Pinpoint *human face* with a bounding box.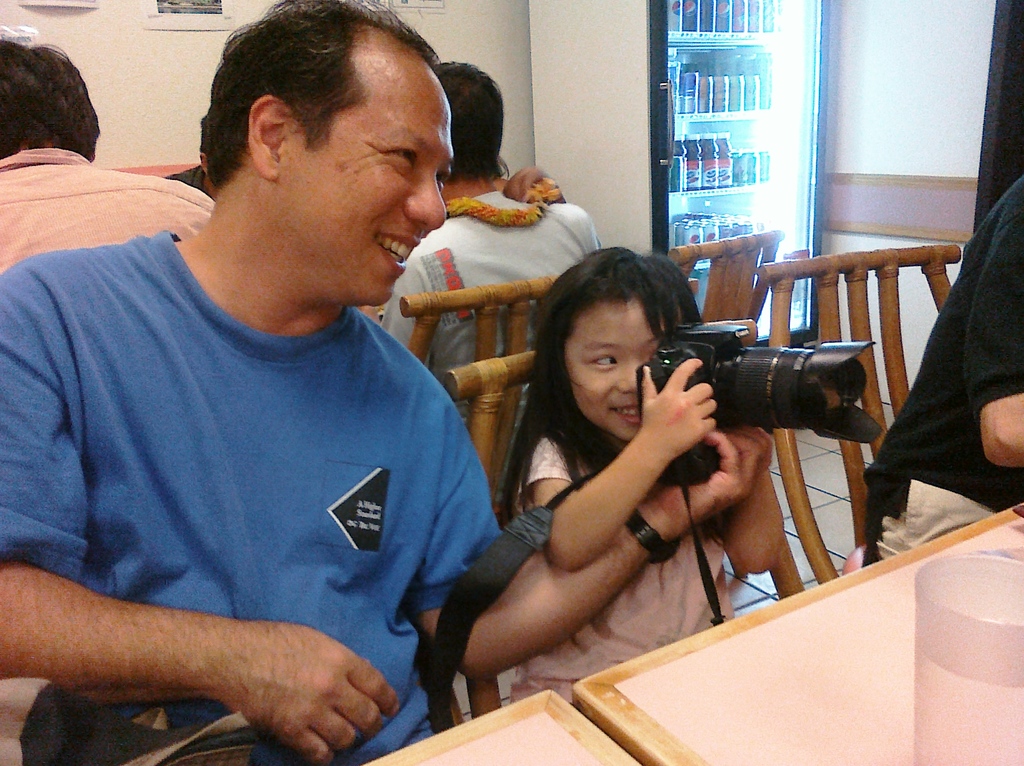
x1=259, y1=60, x2=454, y2=291.
